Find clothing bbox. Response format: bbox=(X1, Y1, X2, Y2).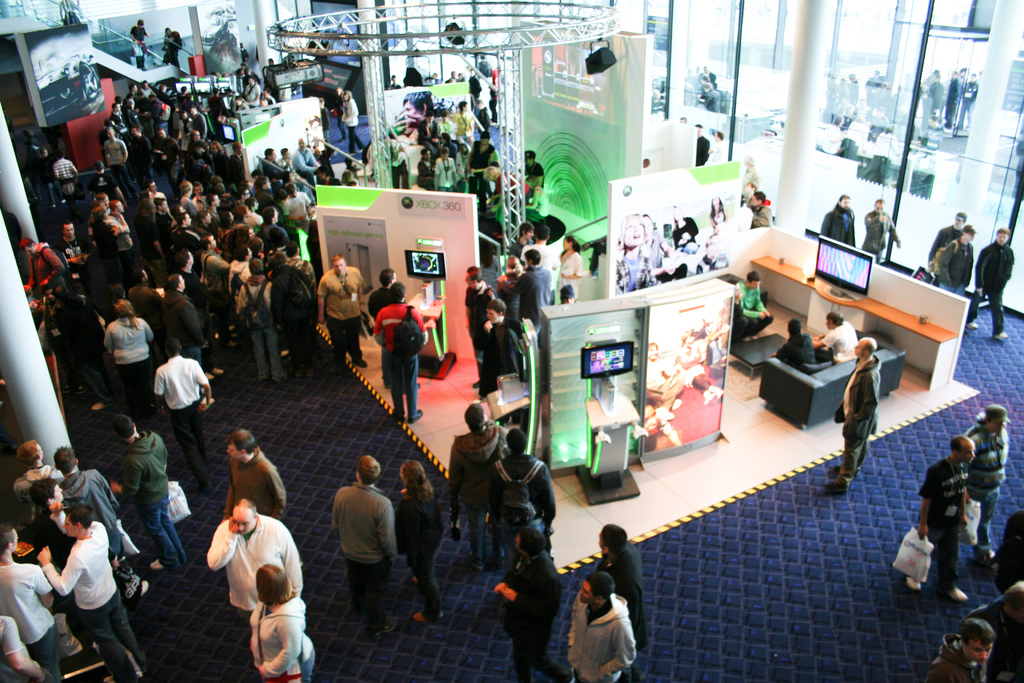
bbox=(861, 218, 897, 256).
